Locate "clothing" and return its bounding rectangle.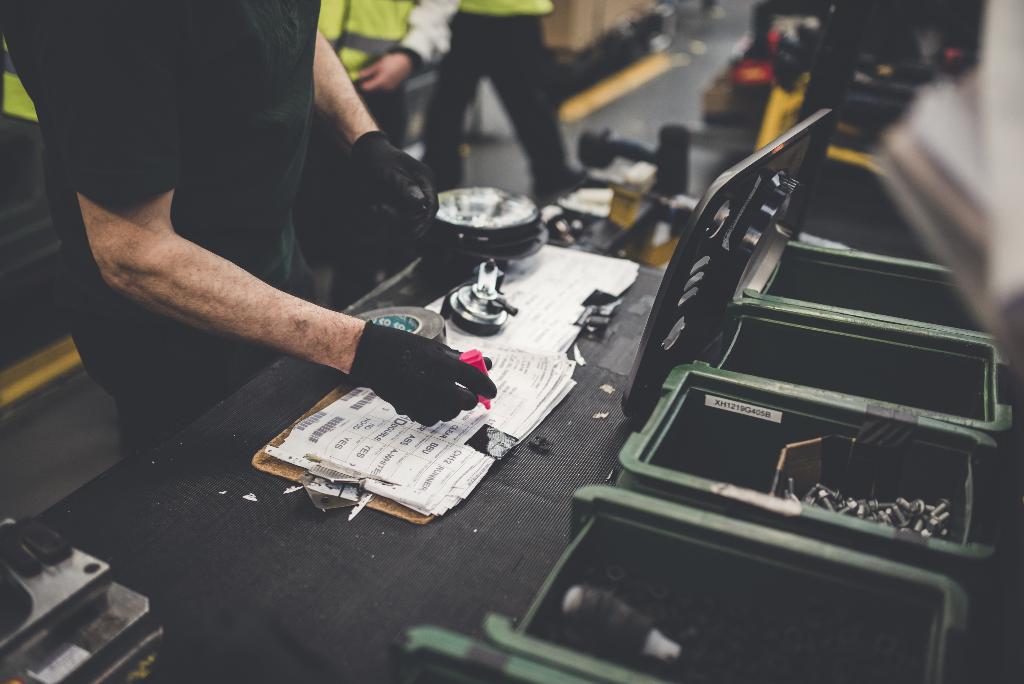
bbox(0, 0, 348, 464).
